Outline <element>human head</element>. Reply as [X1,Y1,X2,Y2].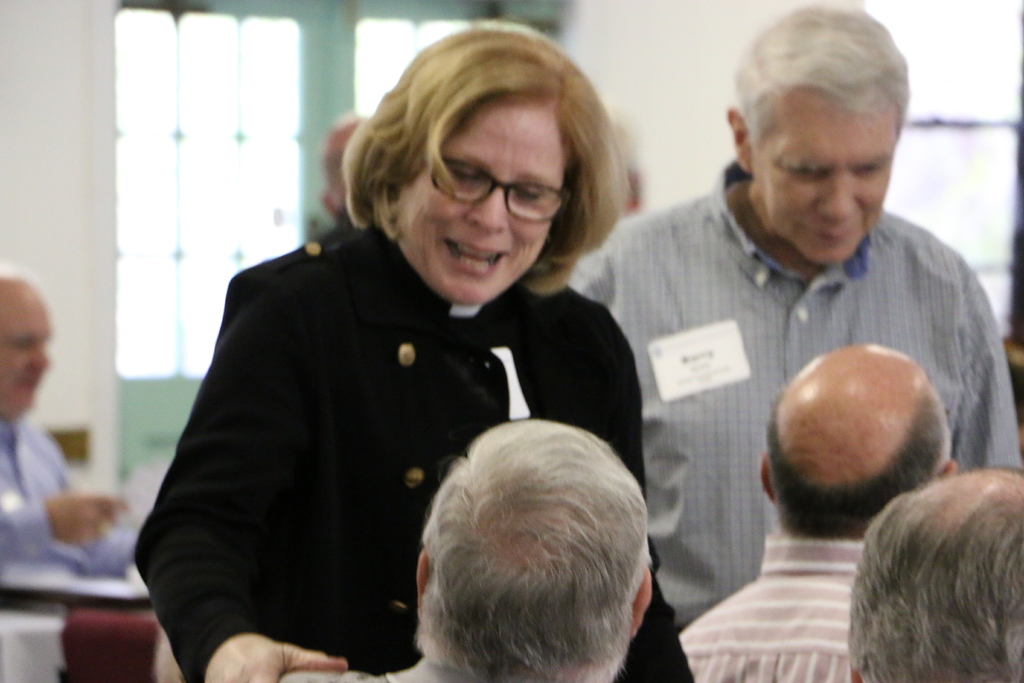
[850,462,1023,682].
